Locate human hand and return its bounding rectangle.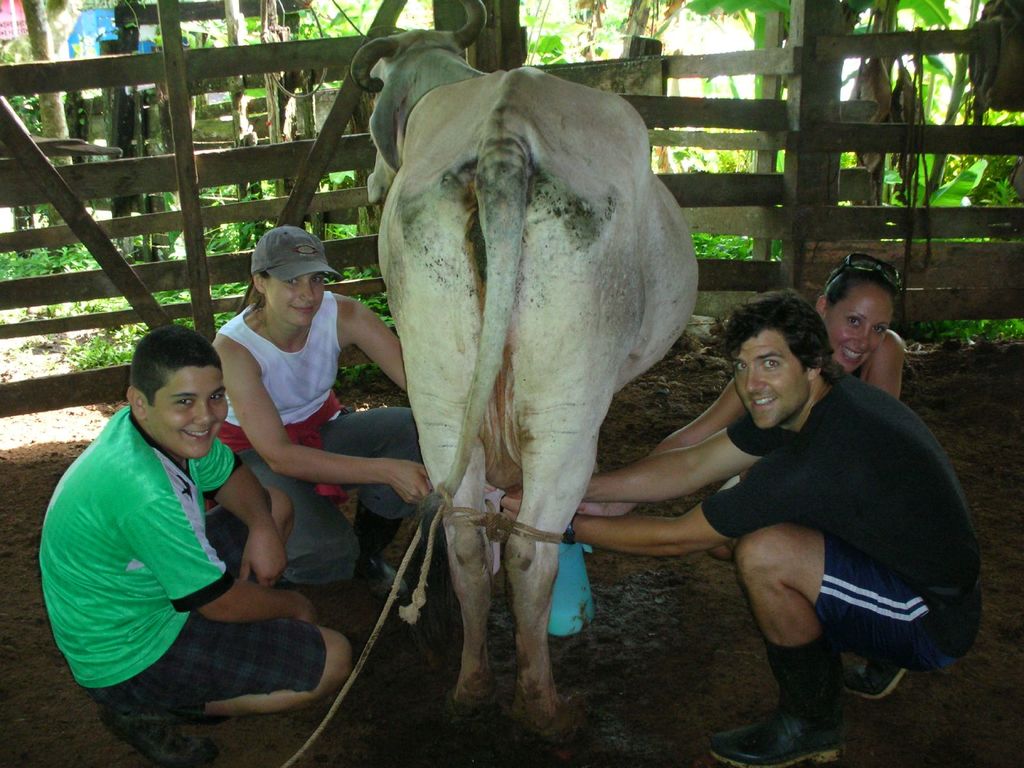
crop(300, 595, 323, 628).
